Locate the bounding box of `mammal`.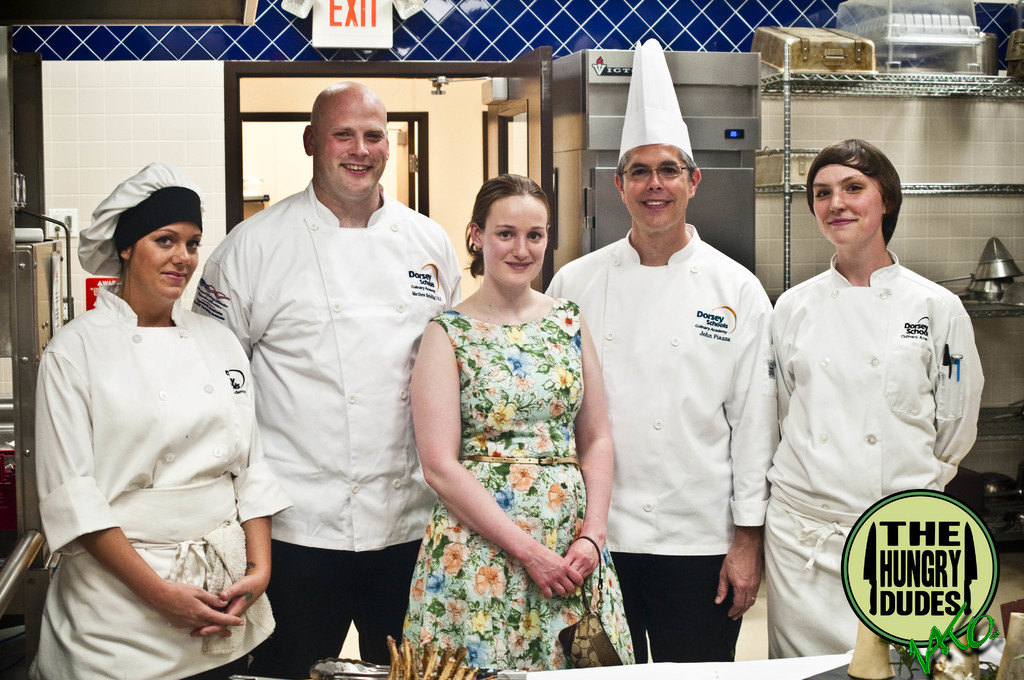
Bounding box: pyautogui.locateOnScreen(759, 145, 998, 642).
